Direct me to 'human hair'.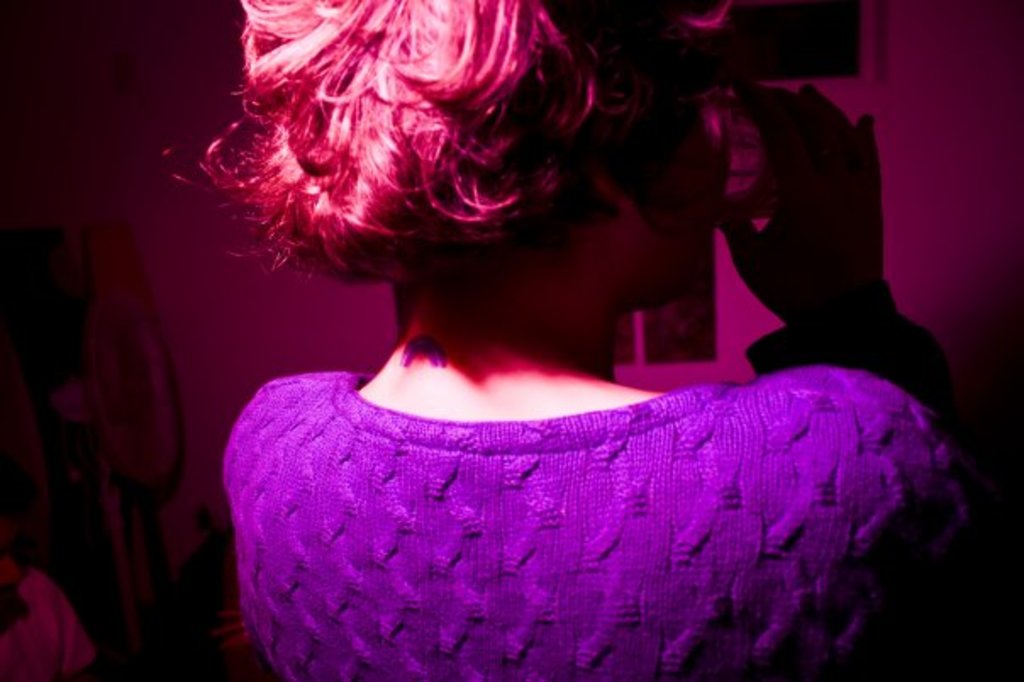
Direction: 193,10,771,329.
